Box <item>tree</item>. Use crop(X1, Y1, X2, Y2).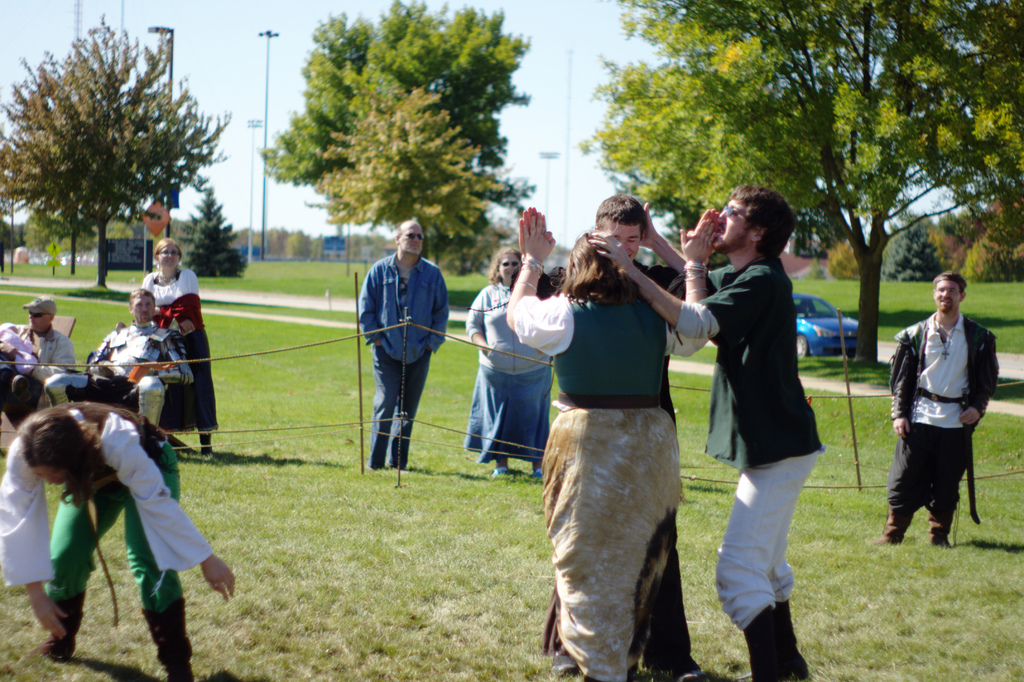
crop(104, 219, 138, 254).
